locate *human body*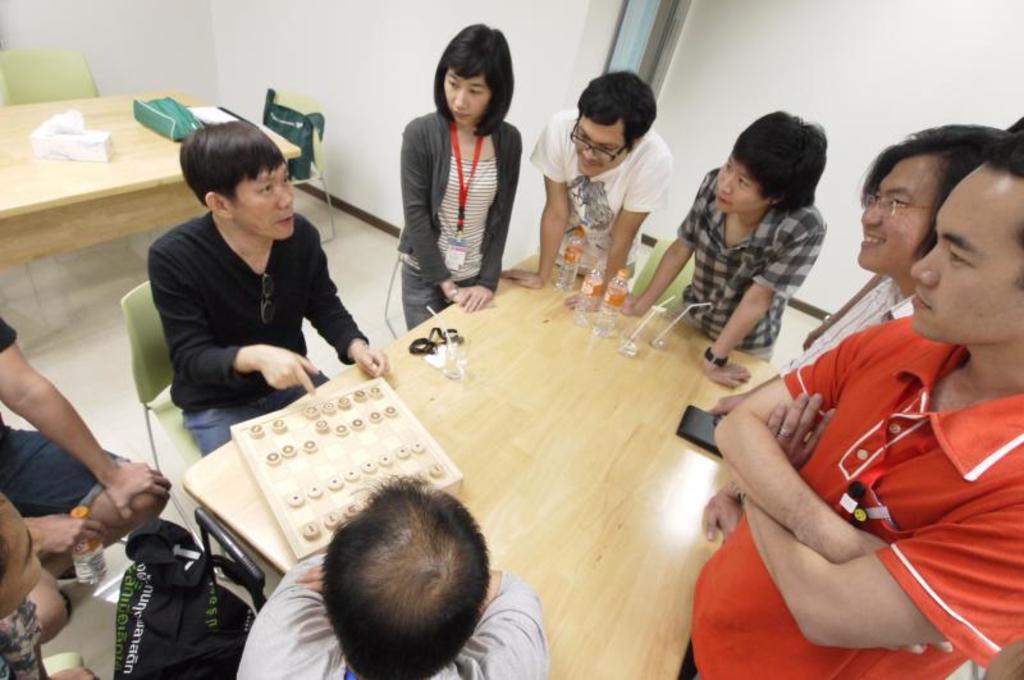
[x1=399, y1=108, x2=520, y2=329]
